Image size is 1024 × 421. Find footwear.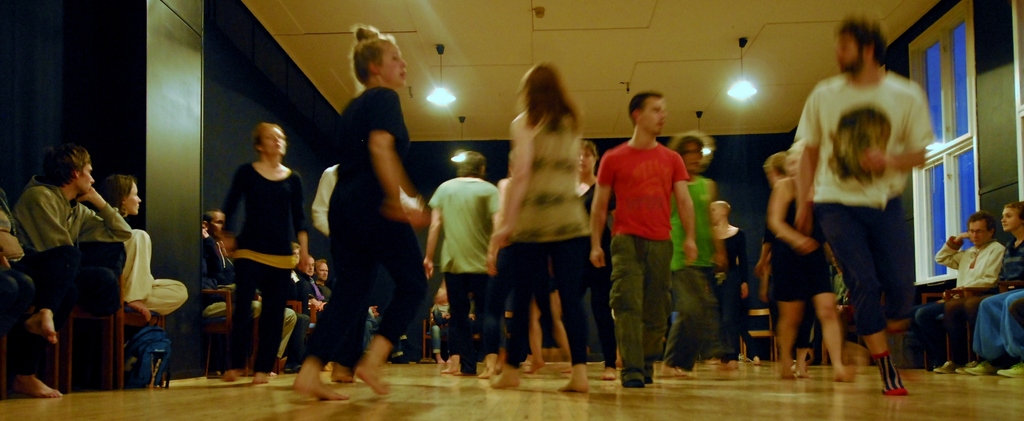
box=[934, 360, 966, 374].
